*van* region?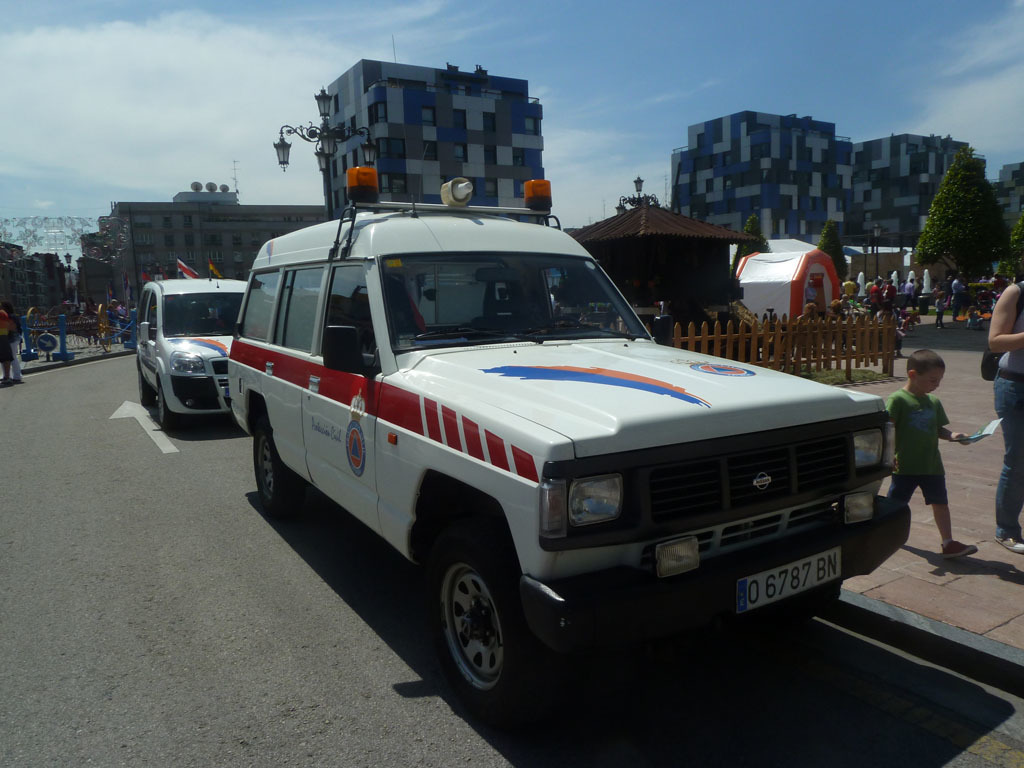
[223,141,913,715]
